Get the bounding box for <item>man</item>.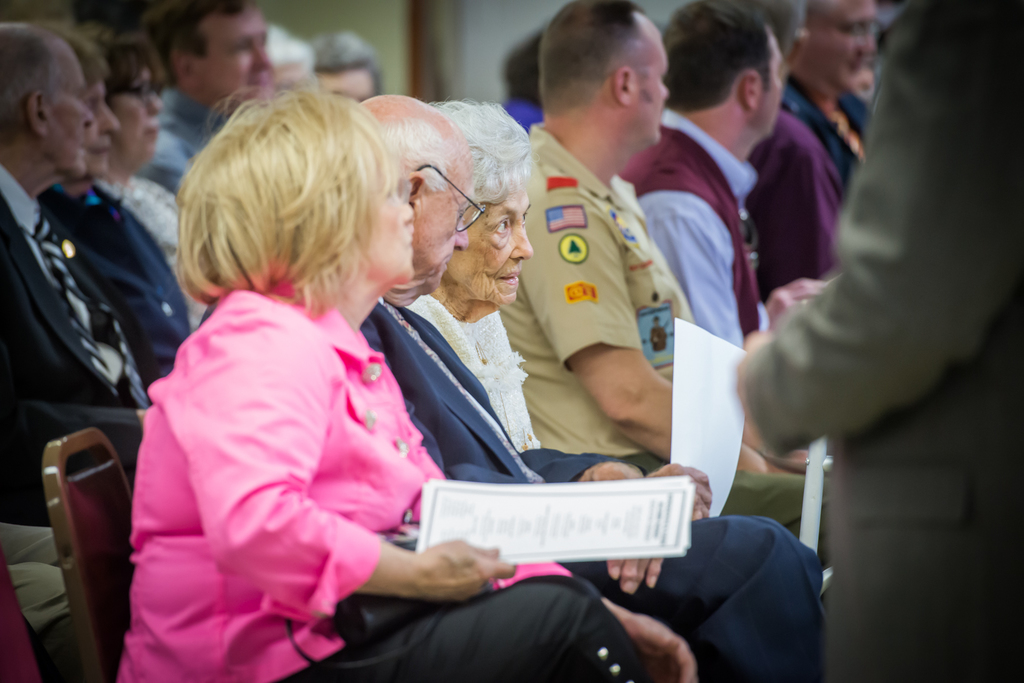
355:95:831:682.
